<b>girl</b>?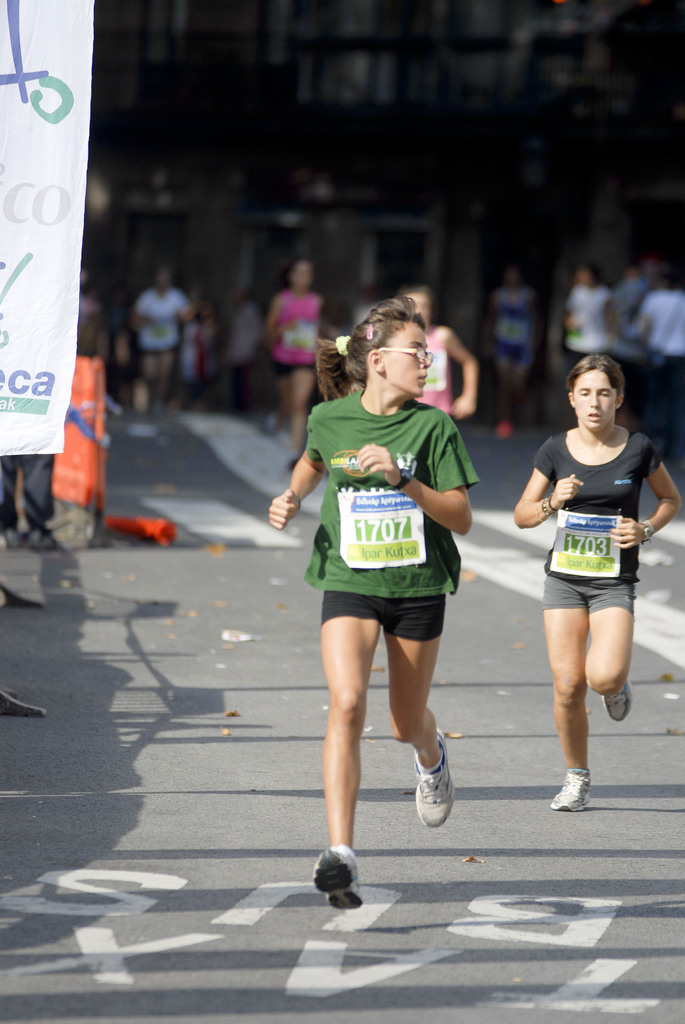
(508, 345, 684, 814)
